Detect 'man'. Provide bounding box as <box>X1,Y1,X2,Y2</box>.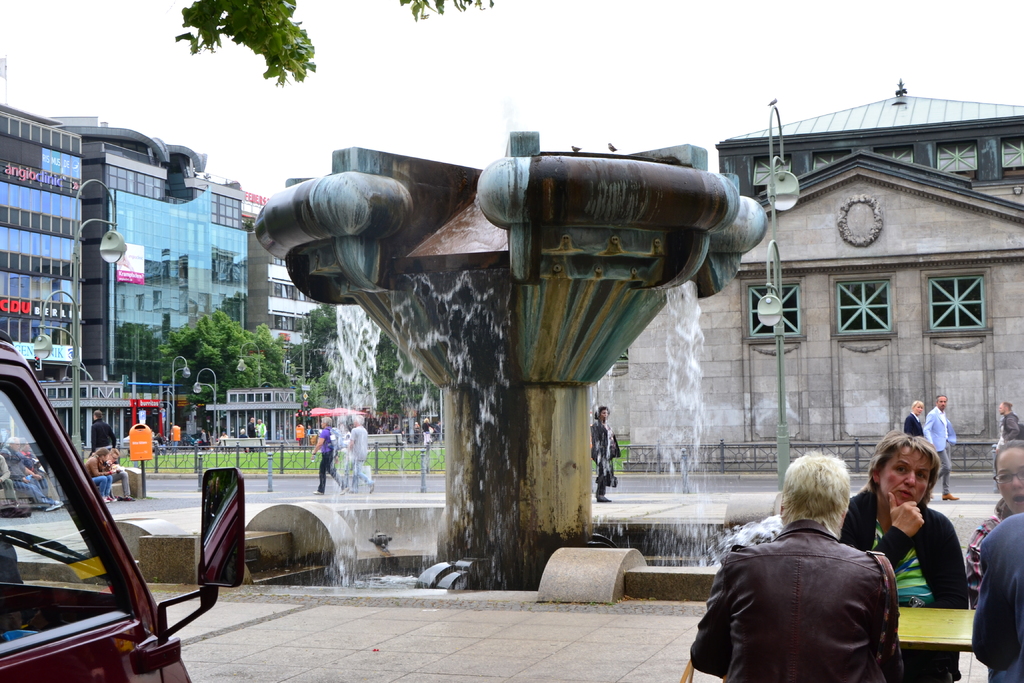
<box>310,416,349,498</box>.
